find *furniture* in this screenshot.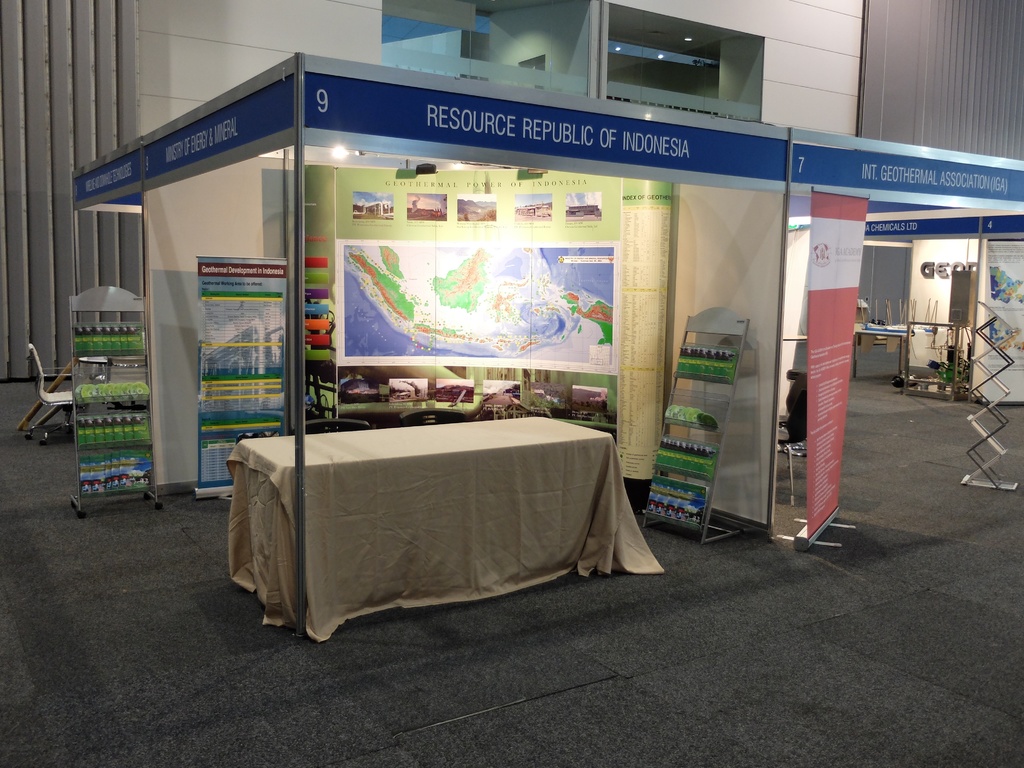
The bounding box for *furniture* is (left=22, top=339, right=76, bottom=435).
